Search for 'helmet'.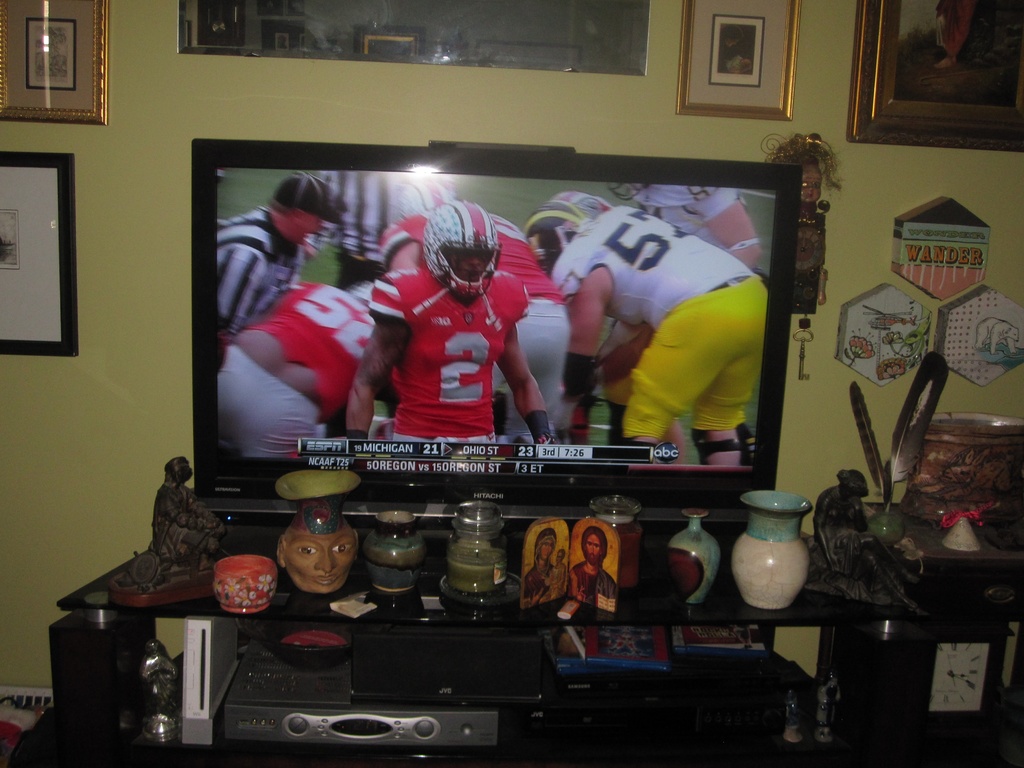
Found at 394/178/458/232.
